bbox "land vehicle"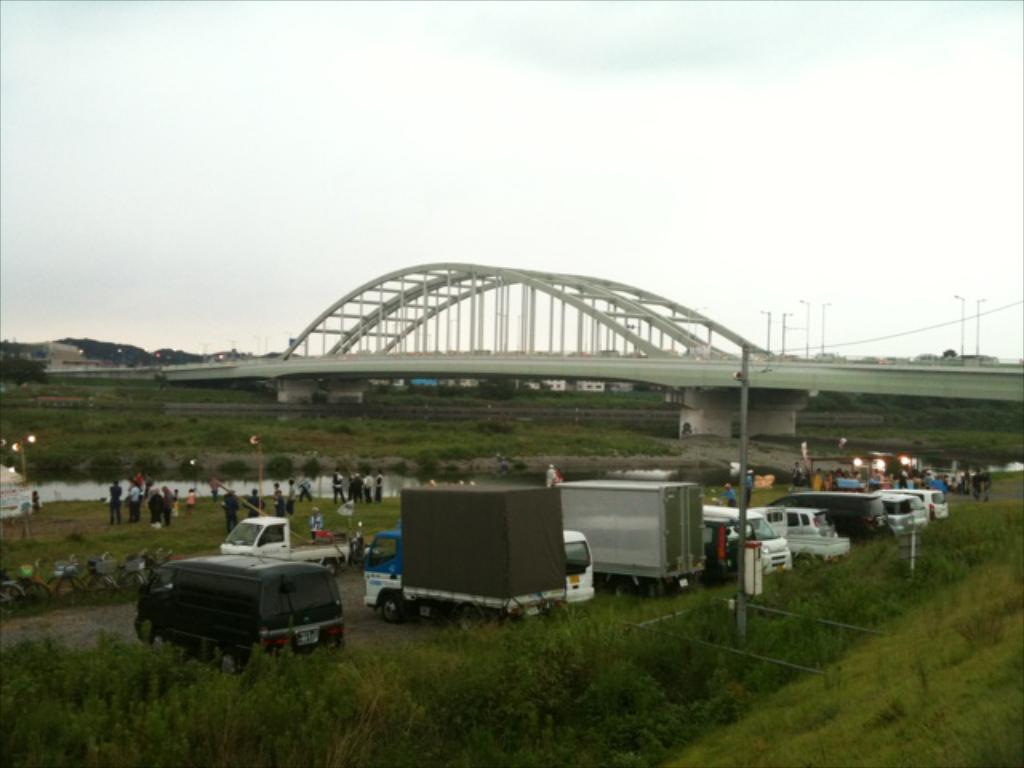
[35,560,82,600]
